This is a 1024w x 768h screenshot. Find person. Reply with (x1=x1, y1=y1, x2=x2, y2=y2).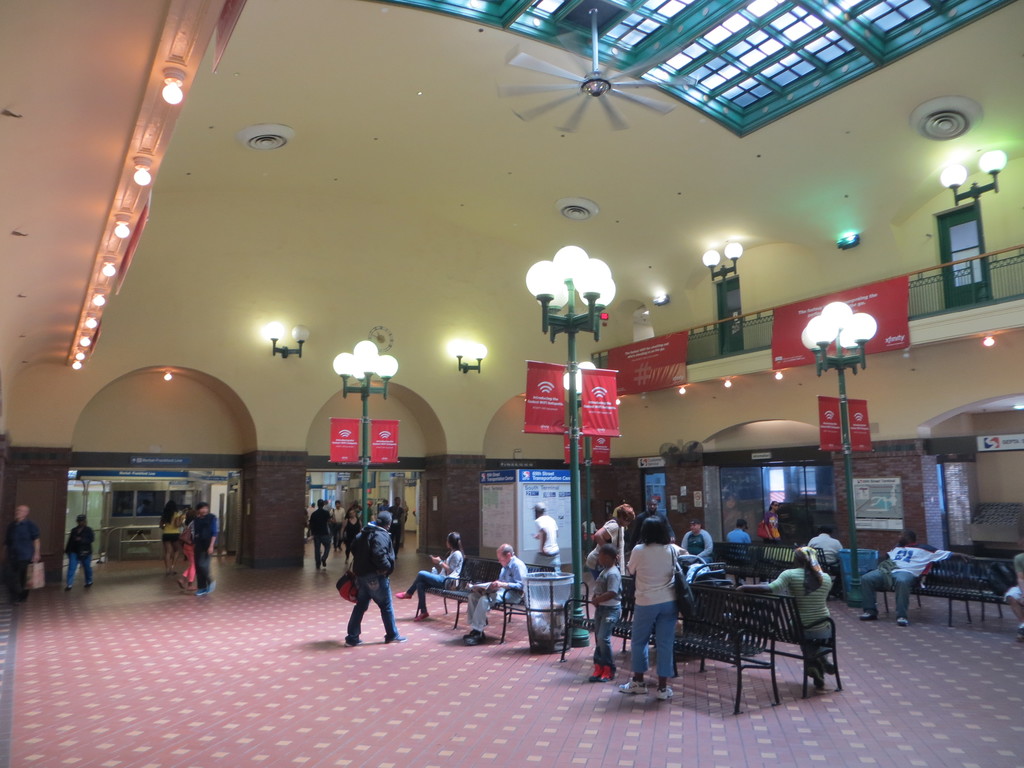
(x1=724, y1=520, x2=751, y2=583).
